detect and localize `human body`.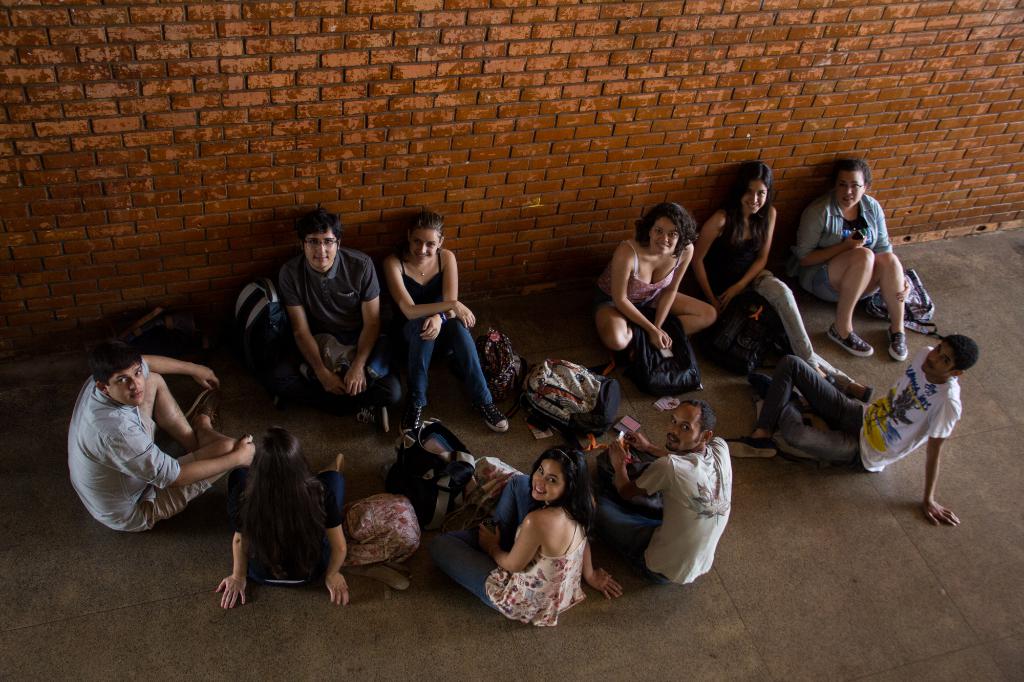
Localized at 798 189 911 361.
